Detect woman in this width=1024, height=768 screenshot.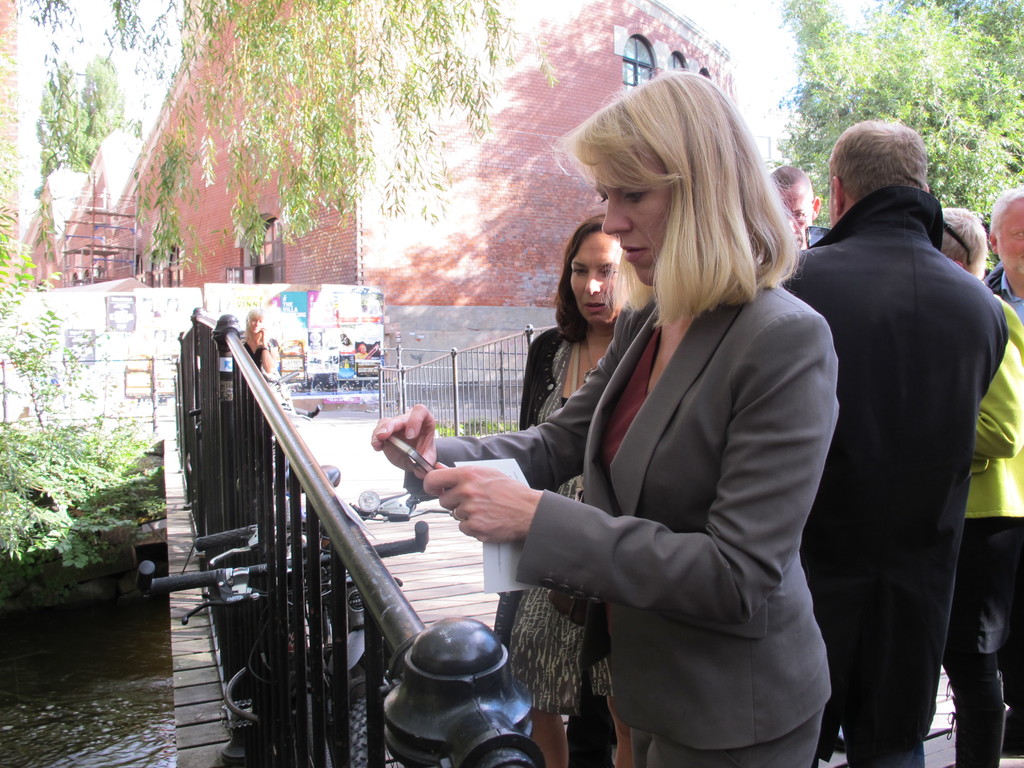
Detection: [238, 307, 299, 481].
